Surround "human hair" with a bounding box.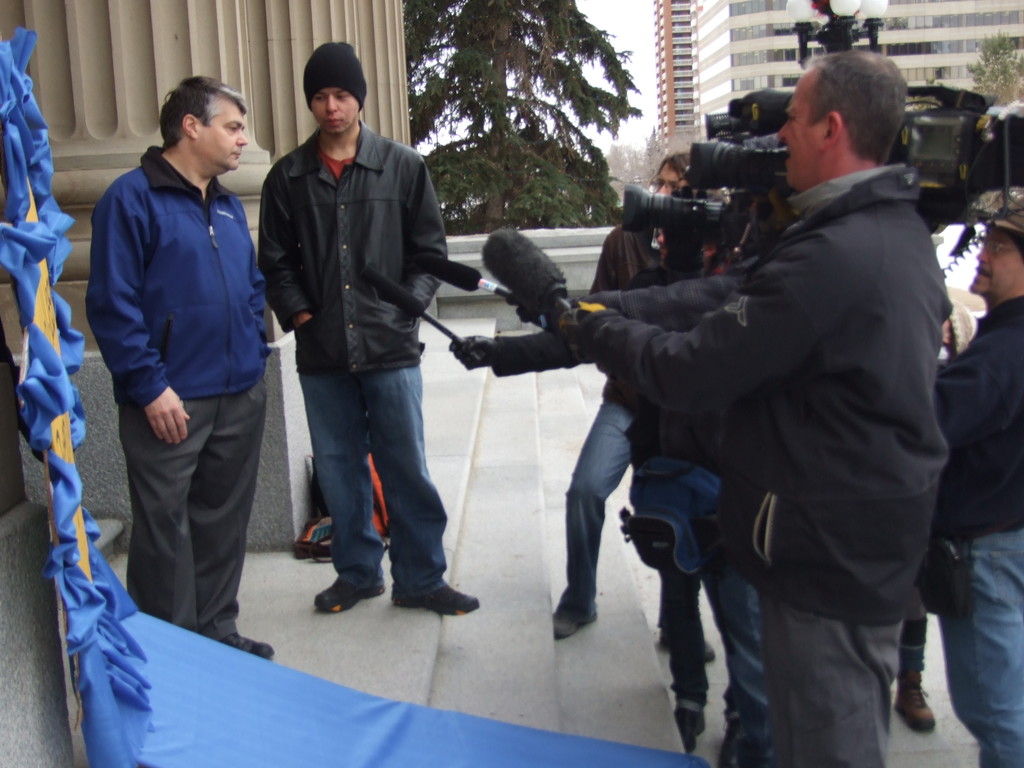
(left=159, top=74, right=248, bottom=143).
